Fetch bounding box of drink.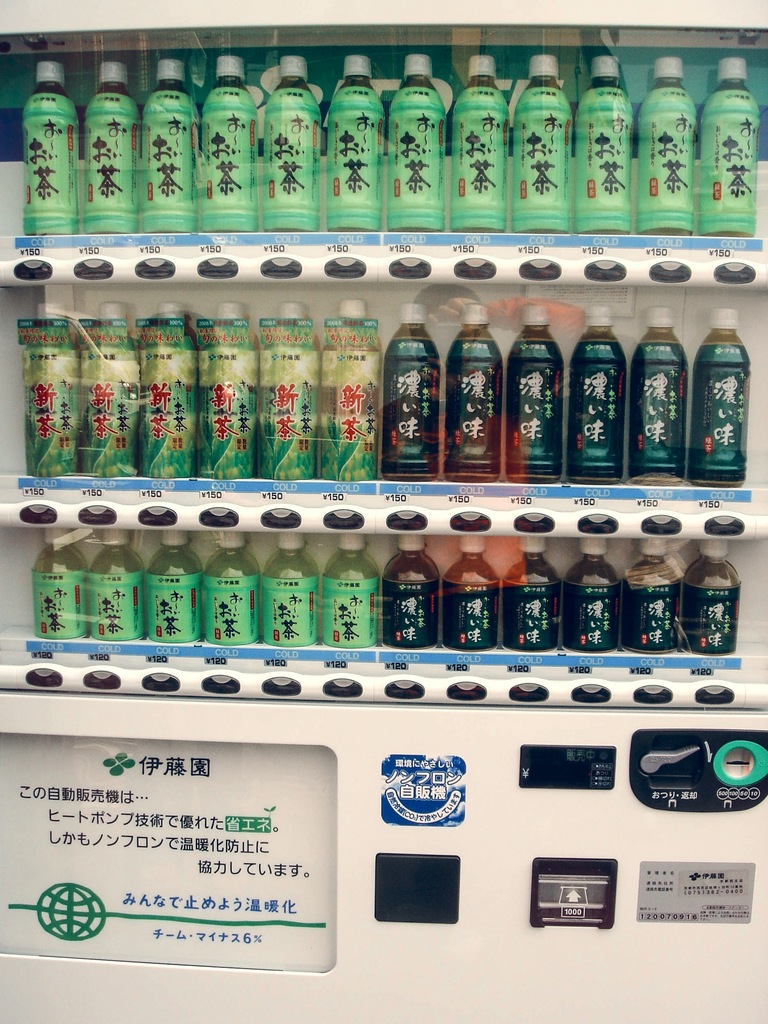
Bbox: select_region(319, 531, 380, 653).
